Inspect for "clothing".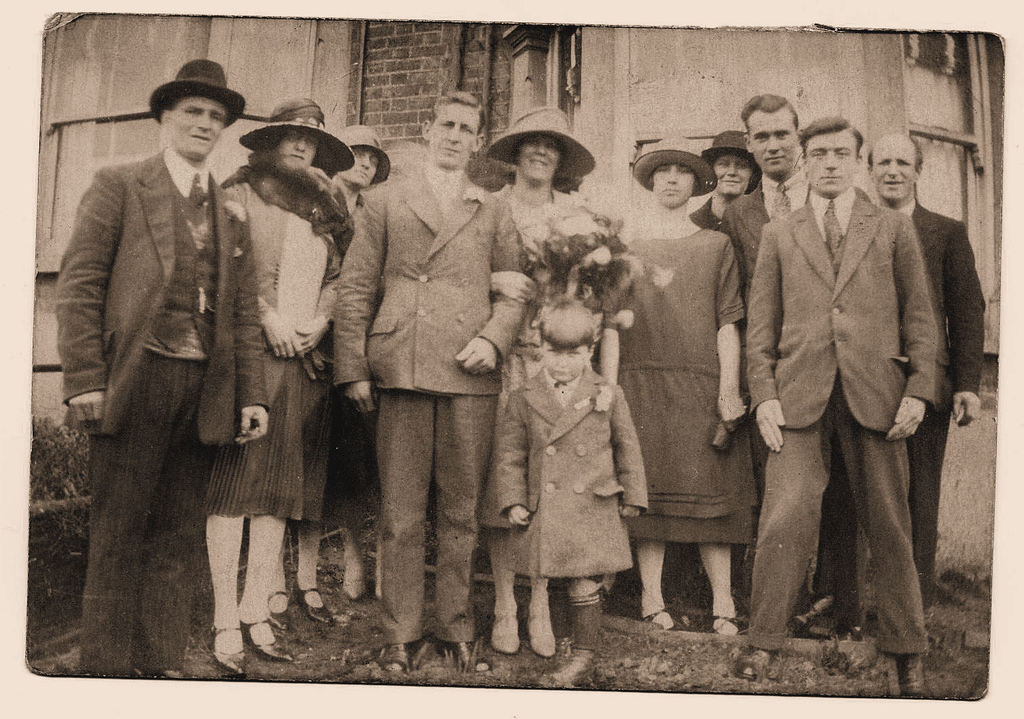
Inspection: (left=55, top=147, right=273, bottom=675).
